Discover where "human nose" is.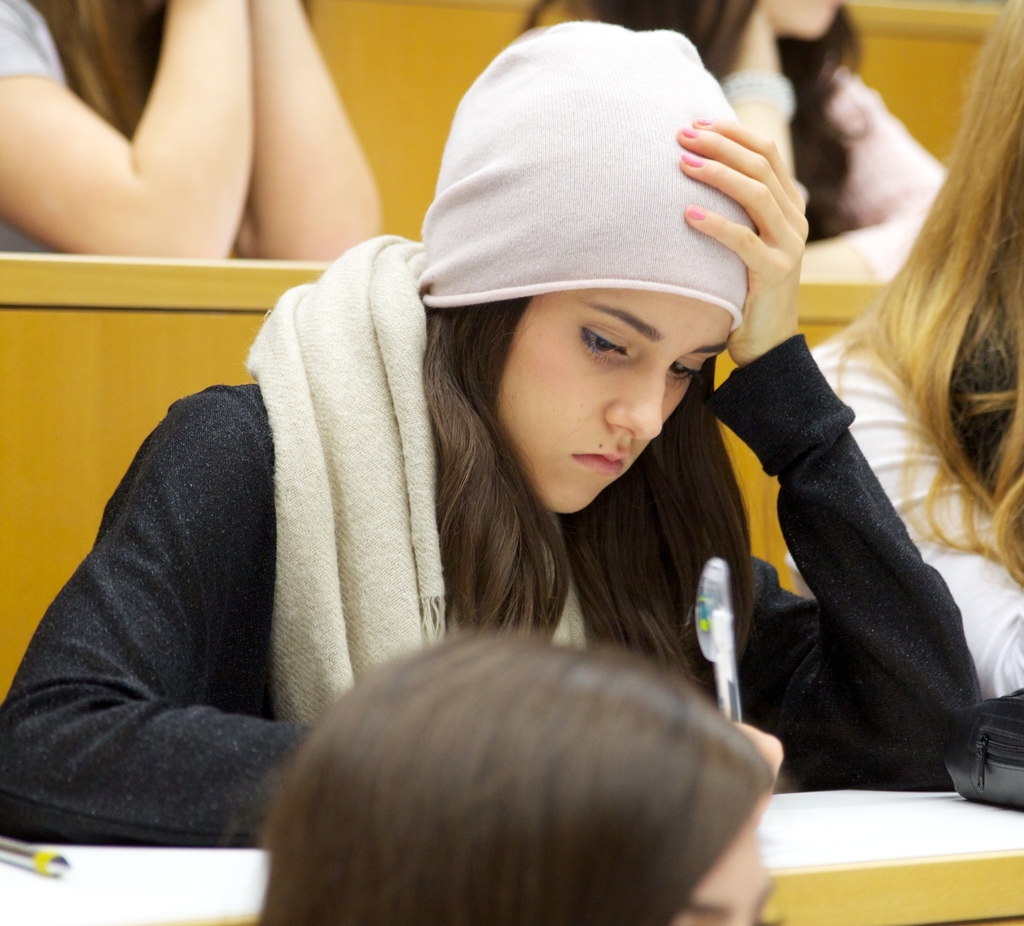
Discovered at {"x1": 608, "y1": 355, "x2": 671, "y2": 446}.
